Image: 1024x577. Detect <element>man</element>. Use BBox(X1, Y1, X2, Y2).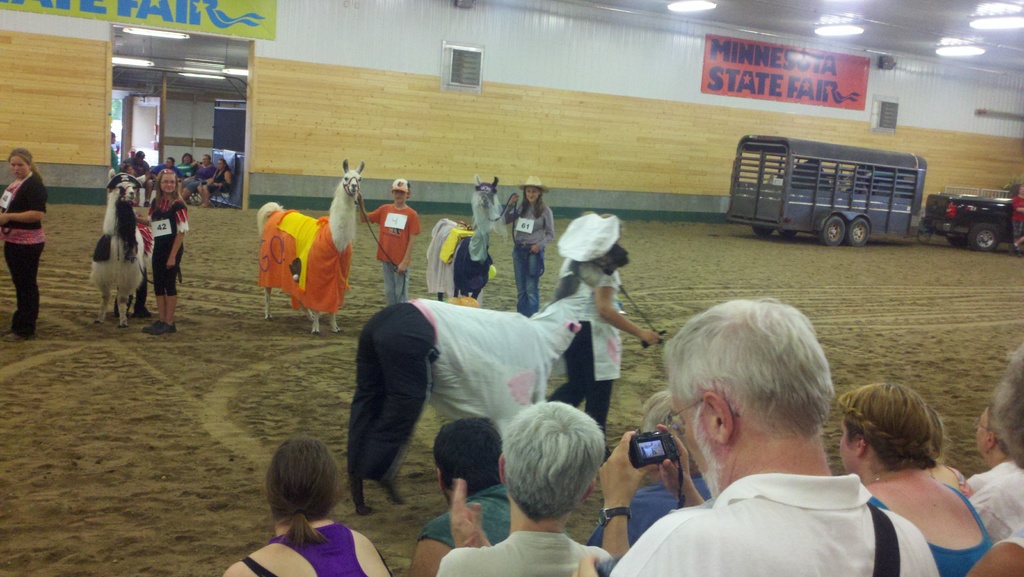
BBox(612, 299, 972, 576).
